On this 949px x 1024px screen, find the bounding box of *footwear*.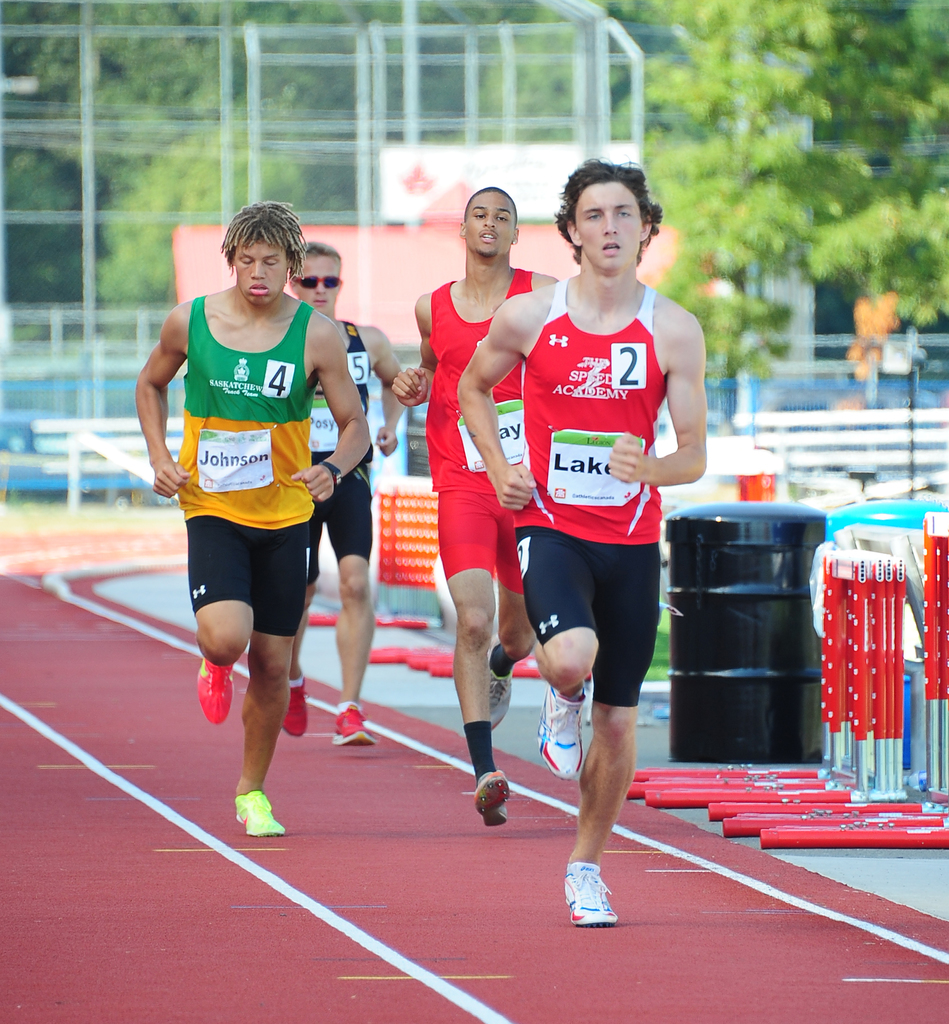
Bounding box: <bbox>336, 704, 377, 746</bbox>.
